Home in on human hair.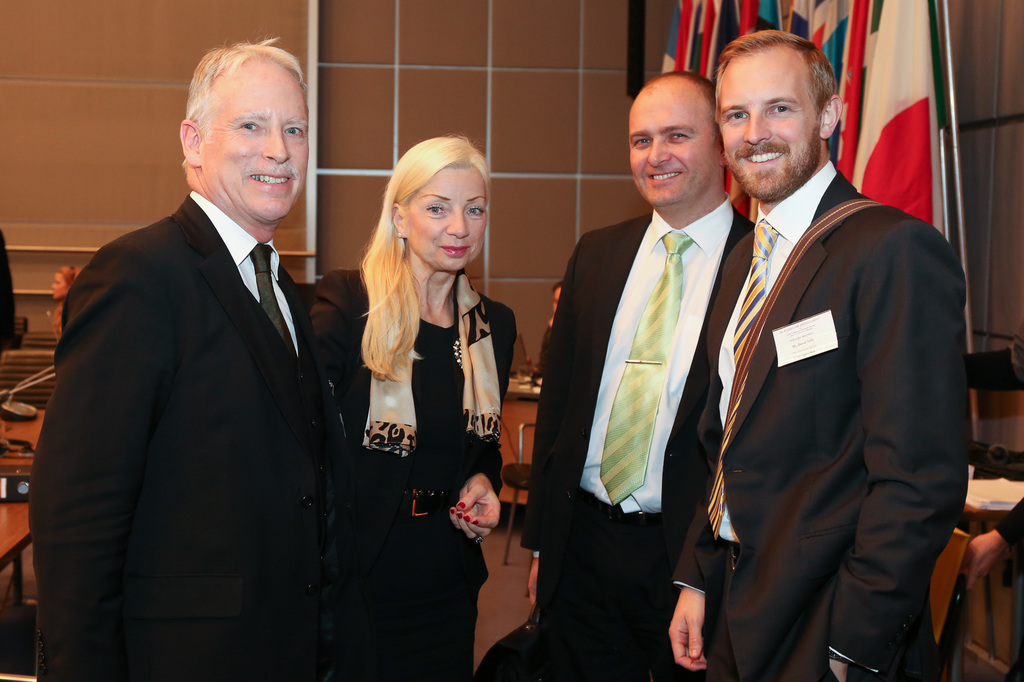
Homed in at {"x1": 639, "y1": 69, "x2": 716, "y2": 120}.
